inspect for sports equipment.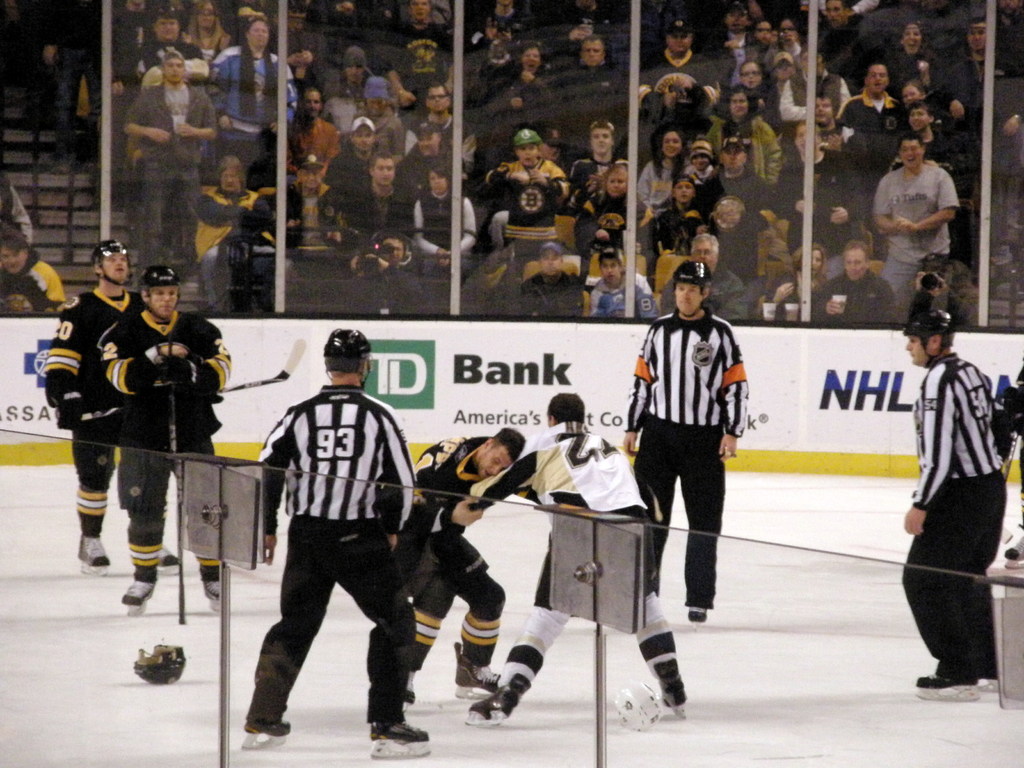
Inspection: x1=241, y1=710, x2=289, y2=749.
